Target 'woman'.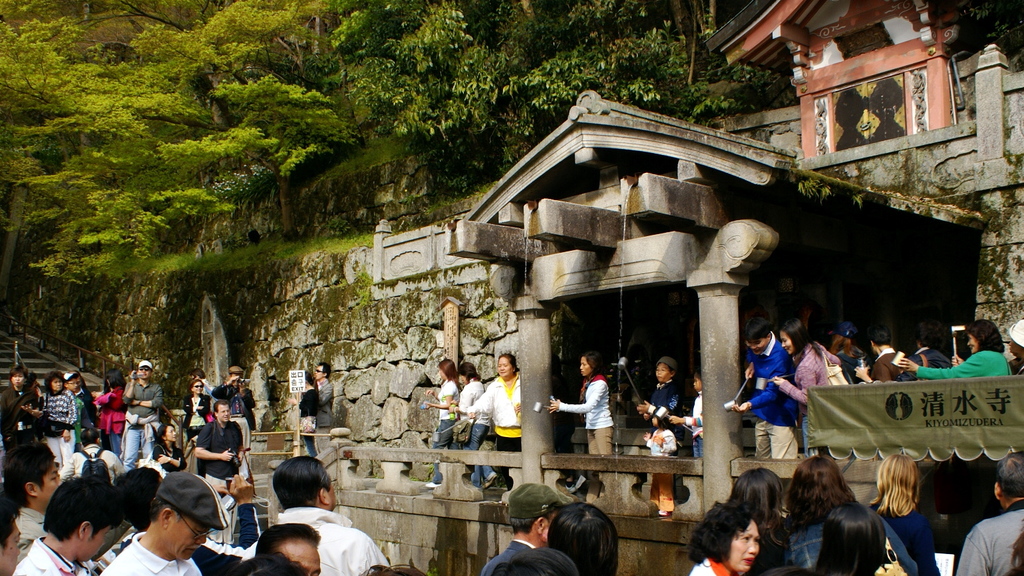
Target region: crop(290, 372, 323, 462).
